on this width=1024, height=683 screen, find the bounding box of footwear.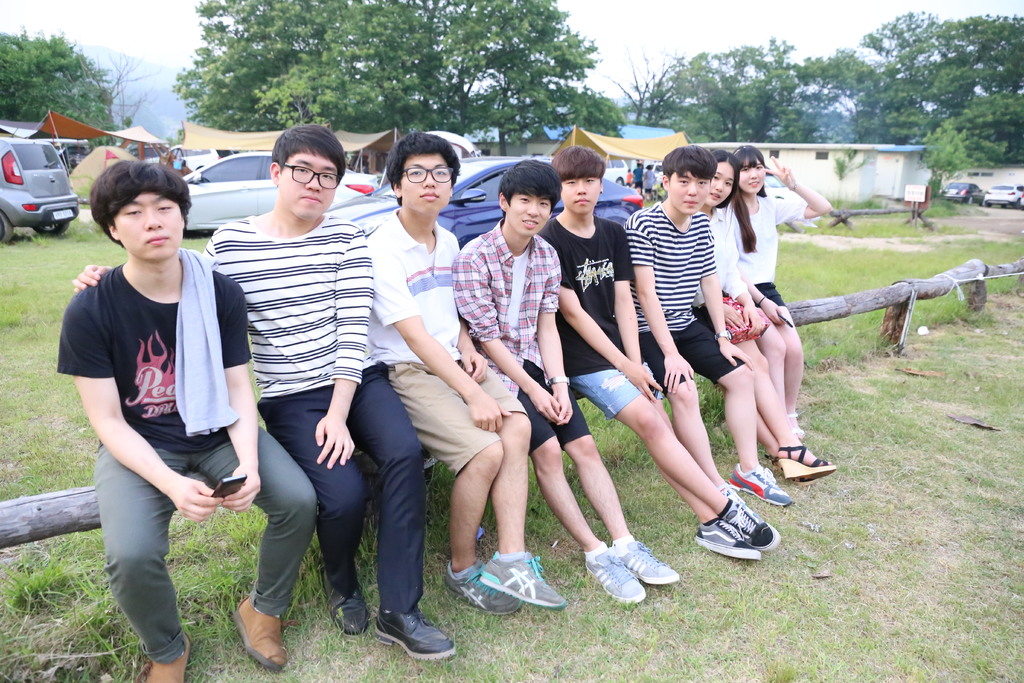
Bounding box: Rect(724, 495, 782, 553).
